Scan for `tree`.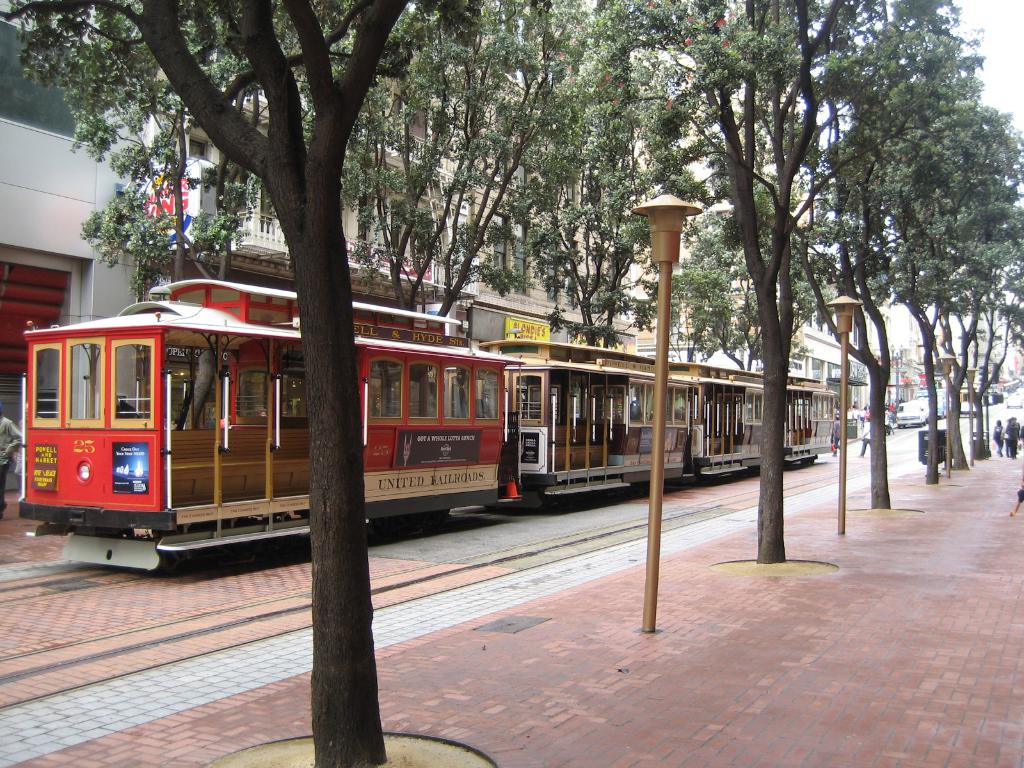
Scan result: <region>767, 251, 863, 370</region>.
